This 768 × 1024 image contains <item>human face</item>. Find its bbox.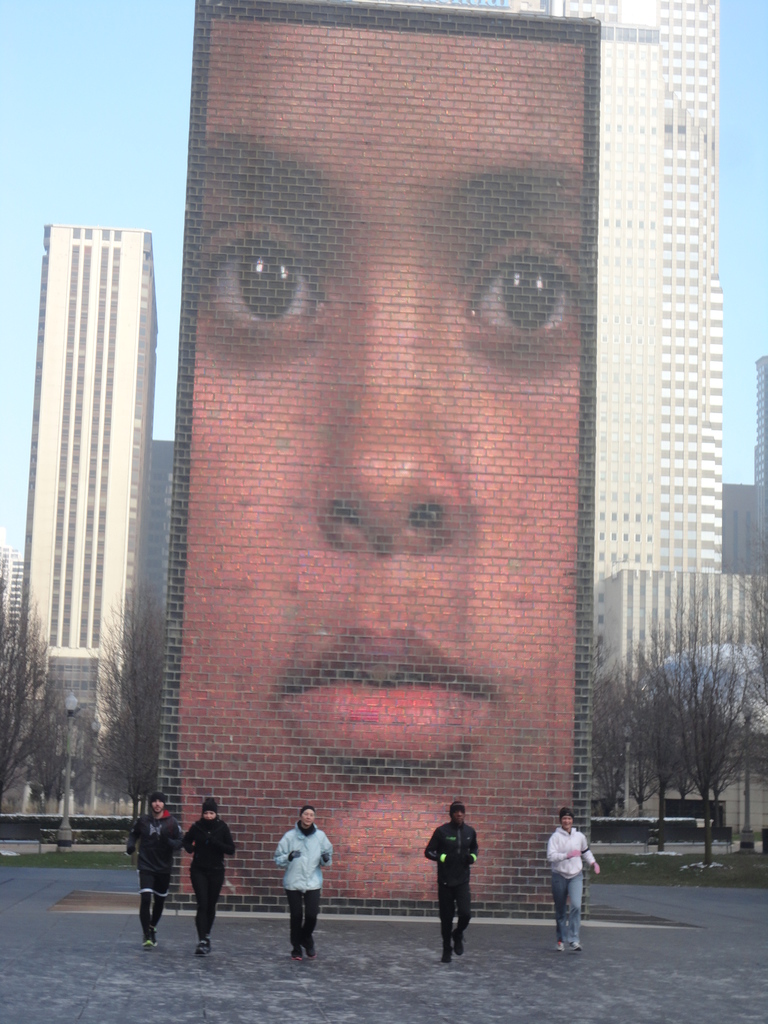
Rect(180, 26, 581, 905).
